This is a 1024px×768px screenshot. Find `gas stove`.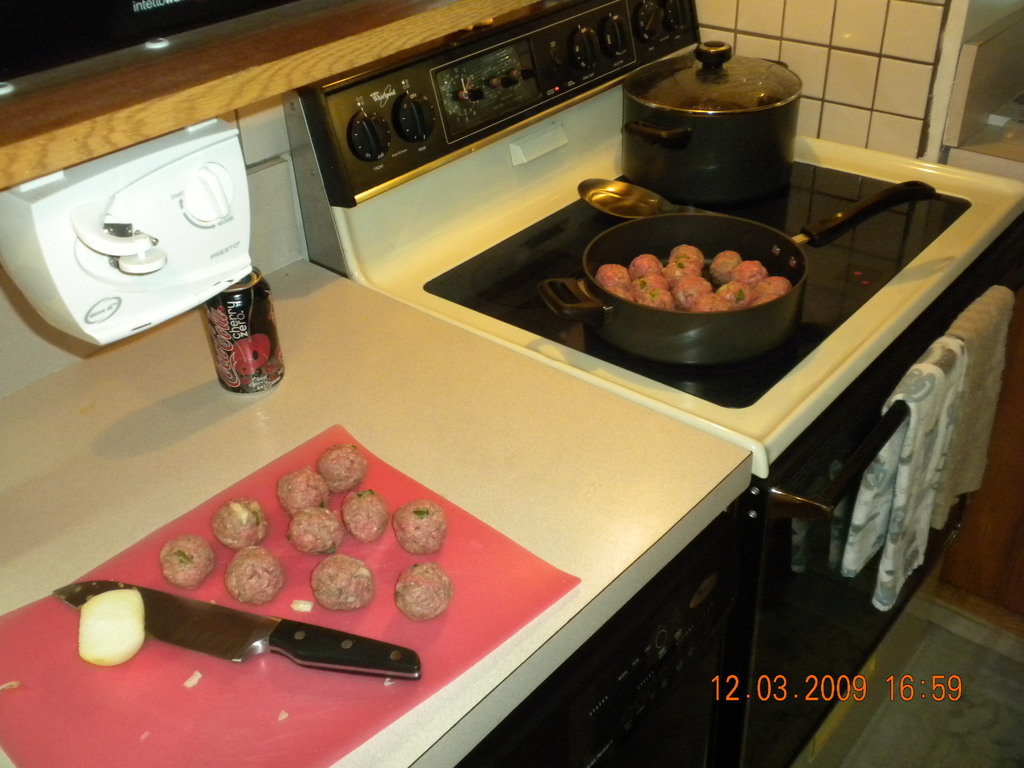
Bounding box: <region>421, 161, 975, 419</region>.
